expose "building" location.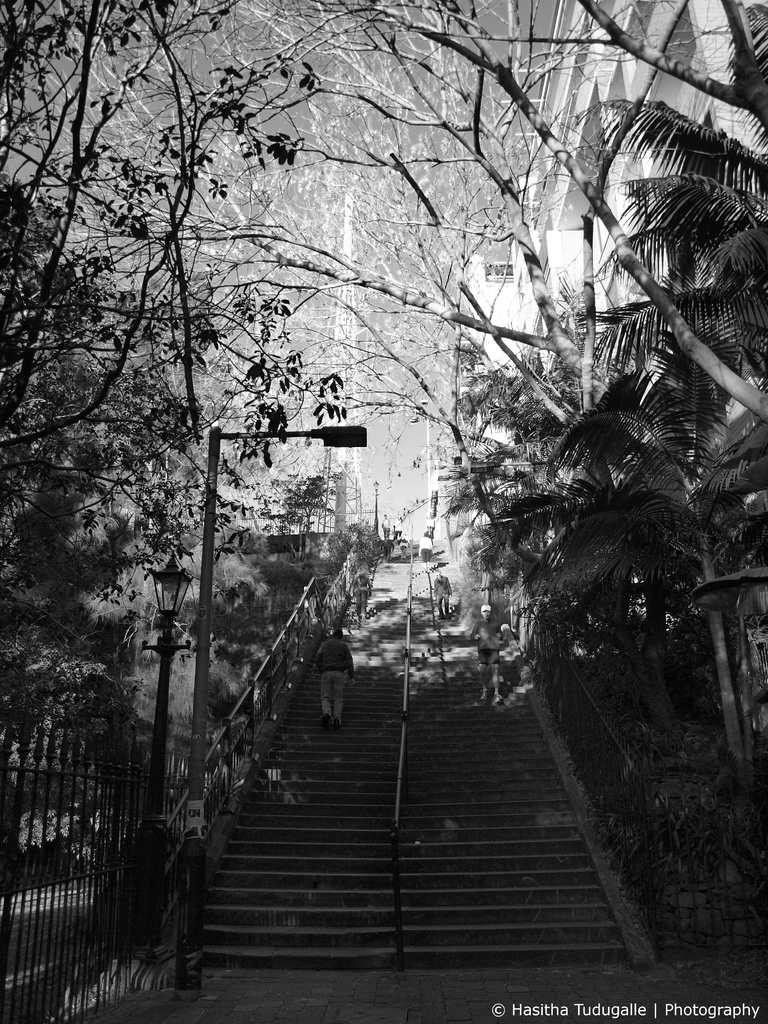
Exposed at [464, 0, 767, 795].
